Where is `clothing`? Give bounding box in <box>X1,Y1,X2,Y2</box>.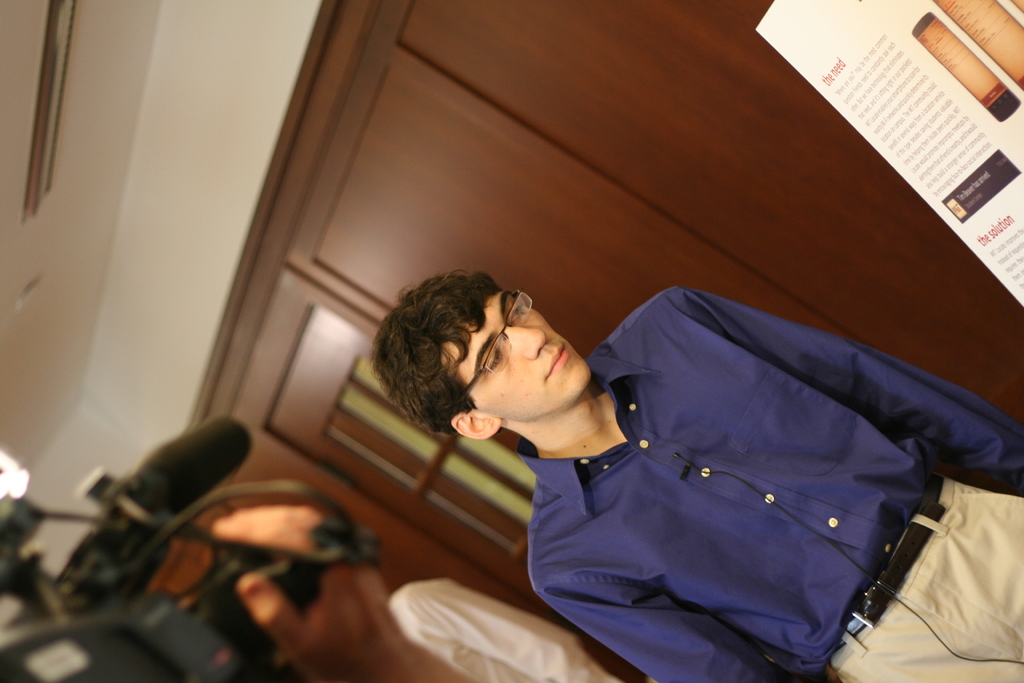
<box>478,310,1014,674</box>.
